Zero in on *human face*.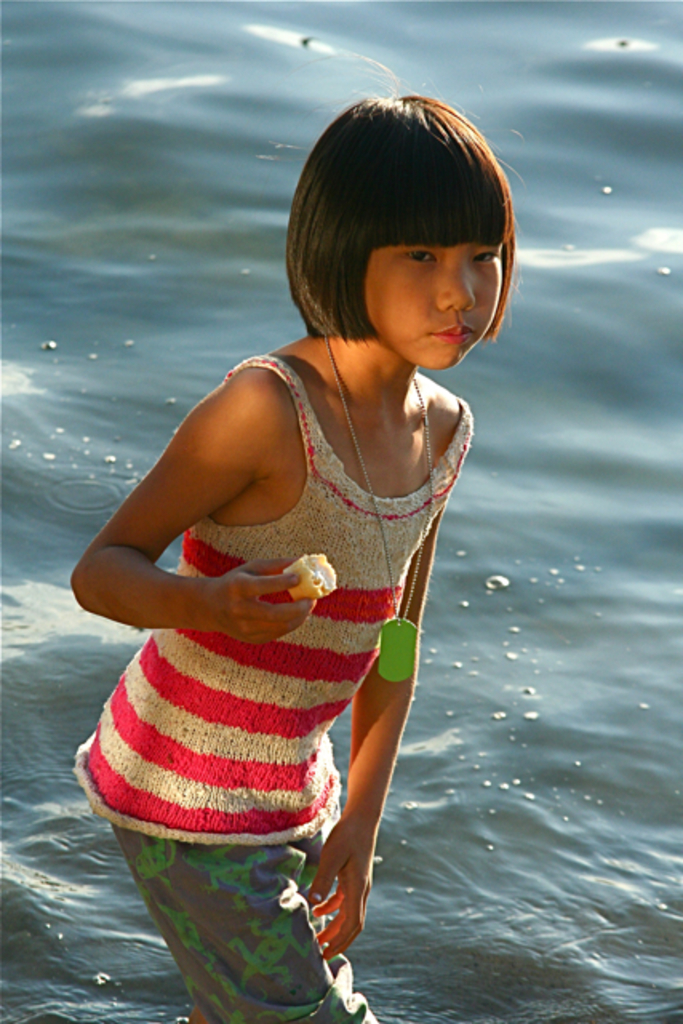
Zeroed in: l=366, t=243, r=497, b=371.
